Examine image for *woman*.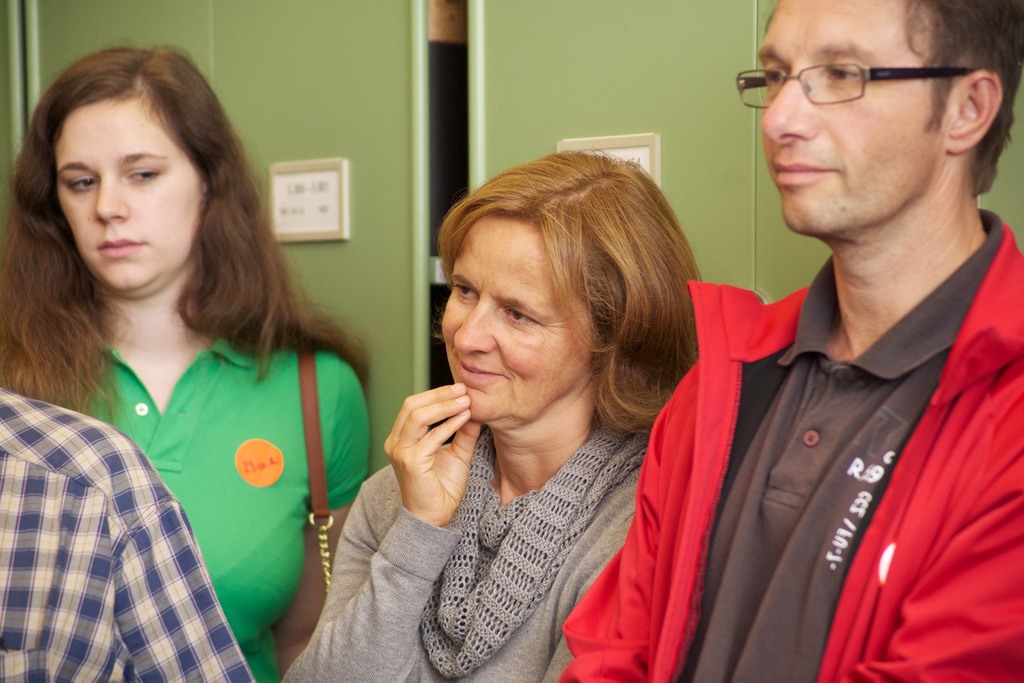
Examination result: 282, 147, 701, 682.
